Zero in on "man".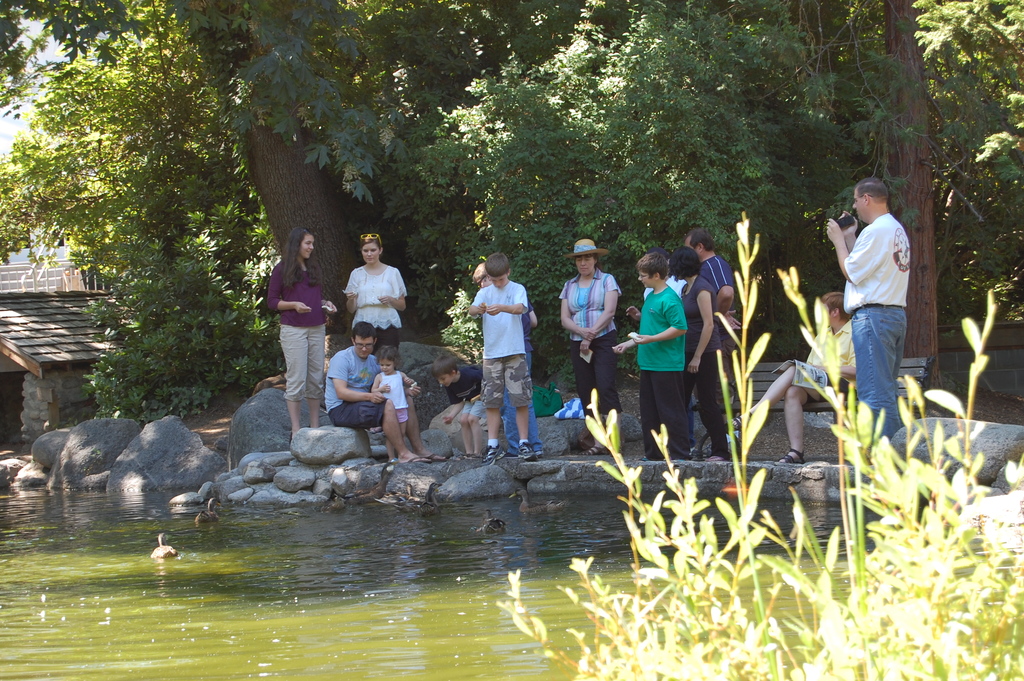
Zeroed in: [left=684, top=227, right=756, bottom=463].
